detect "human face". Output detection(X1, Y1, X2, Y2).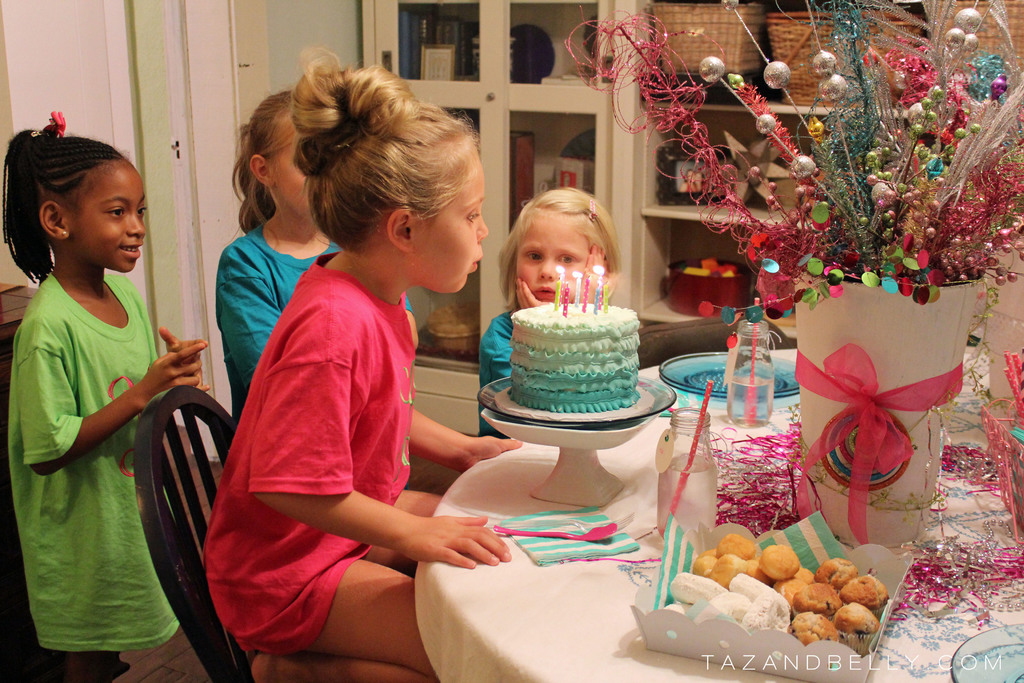
detection(413, 146, 489, 293).
